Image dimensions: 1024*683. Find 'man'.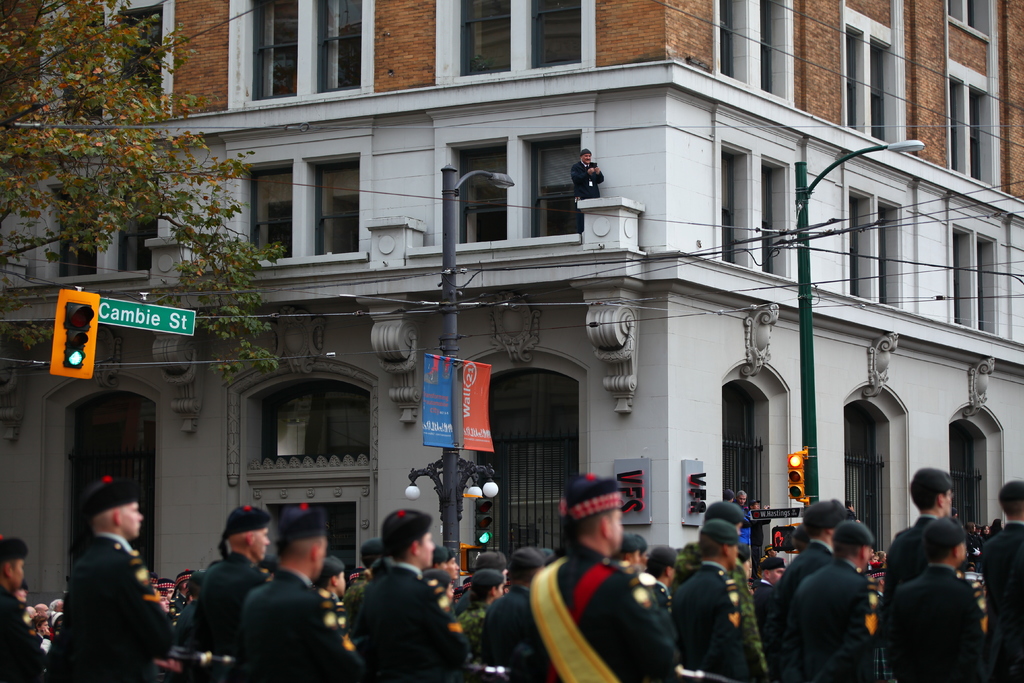
bbox=(157, 577, 177, 599).
